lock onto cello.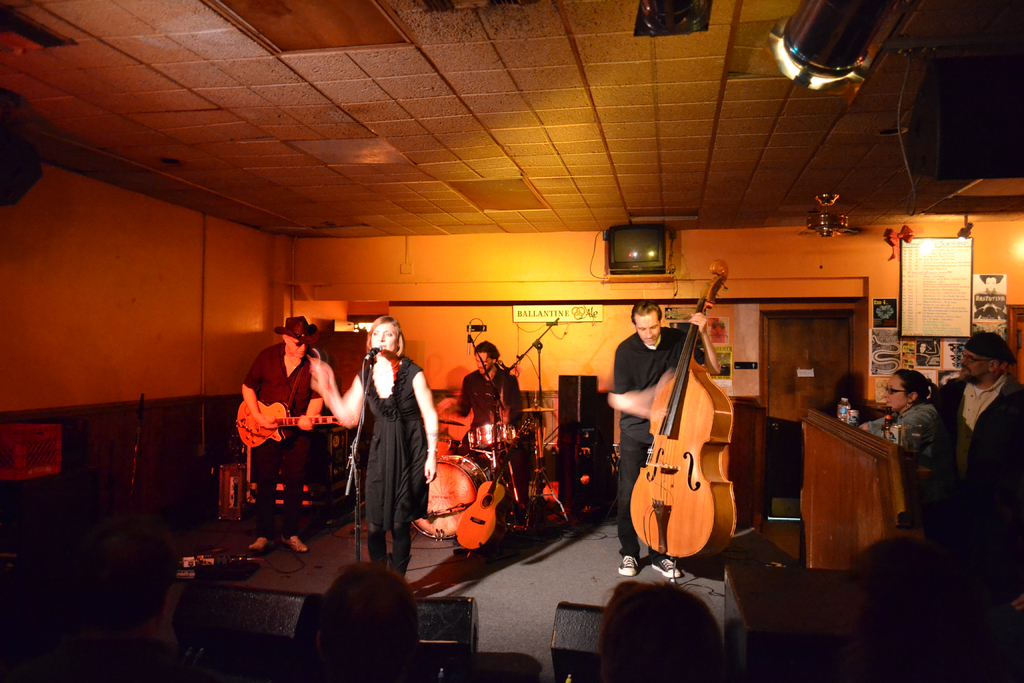
Locked: left=624, top=267, right=732, bottom=573.
